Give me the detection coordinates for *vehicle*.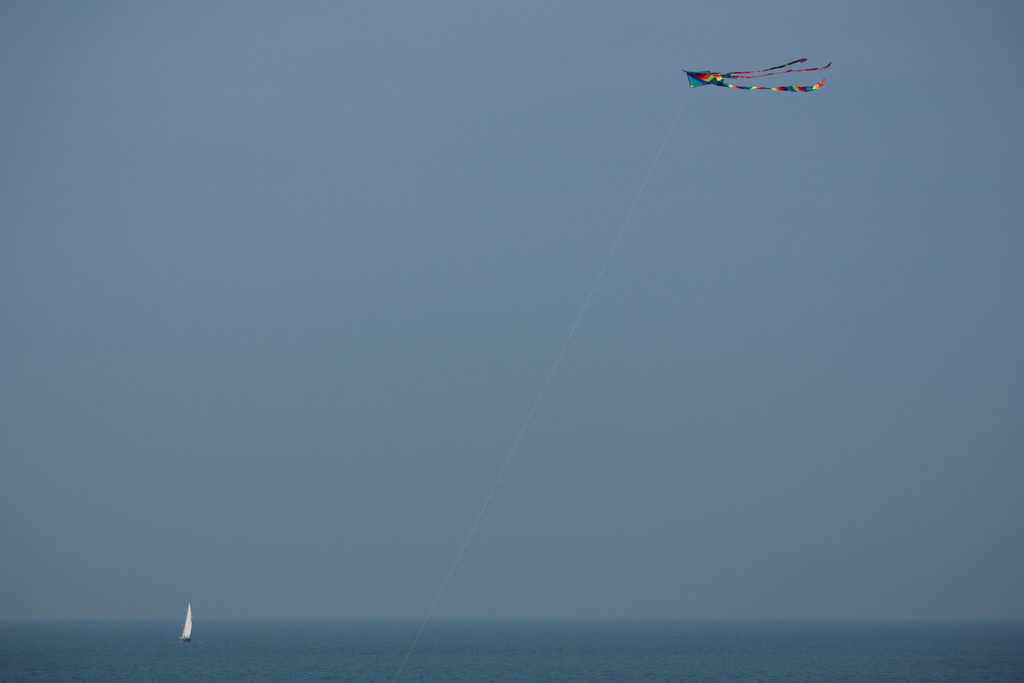
crop(173, 605, 189, 645).
